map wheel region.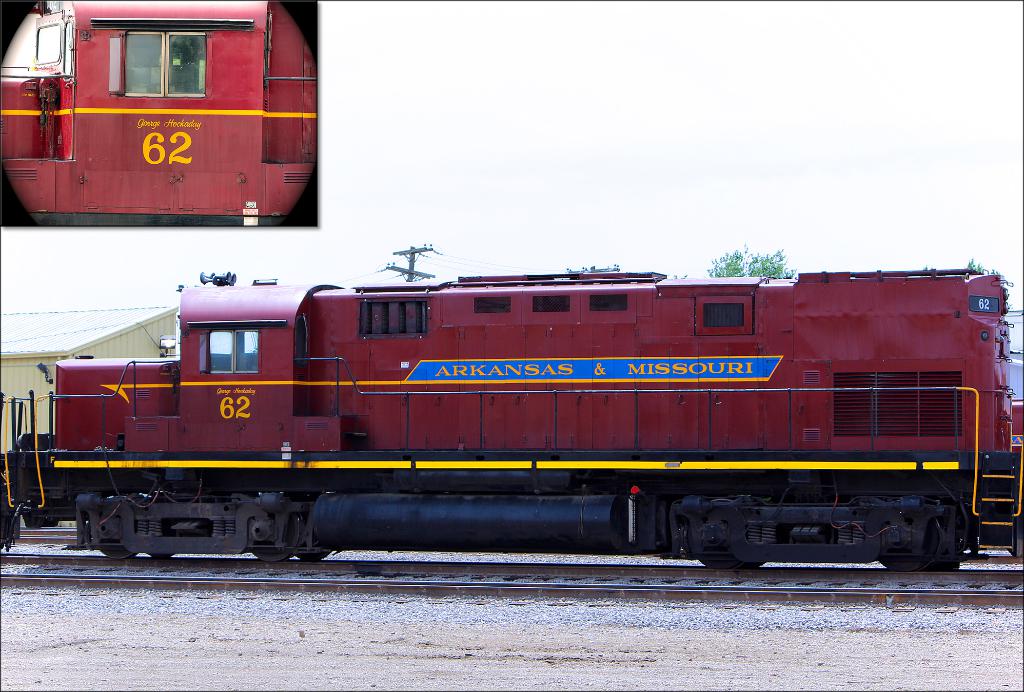
Mapped to [x1=296, y1=551, x2=330, y2=562].
